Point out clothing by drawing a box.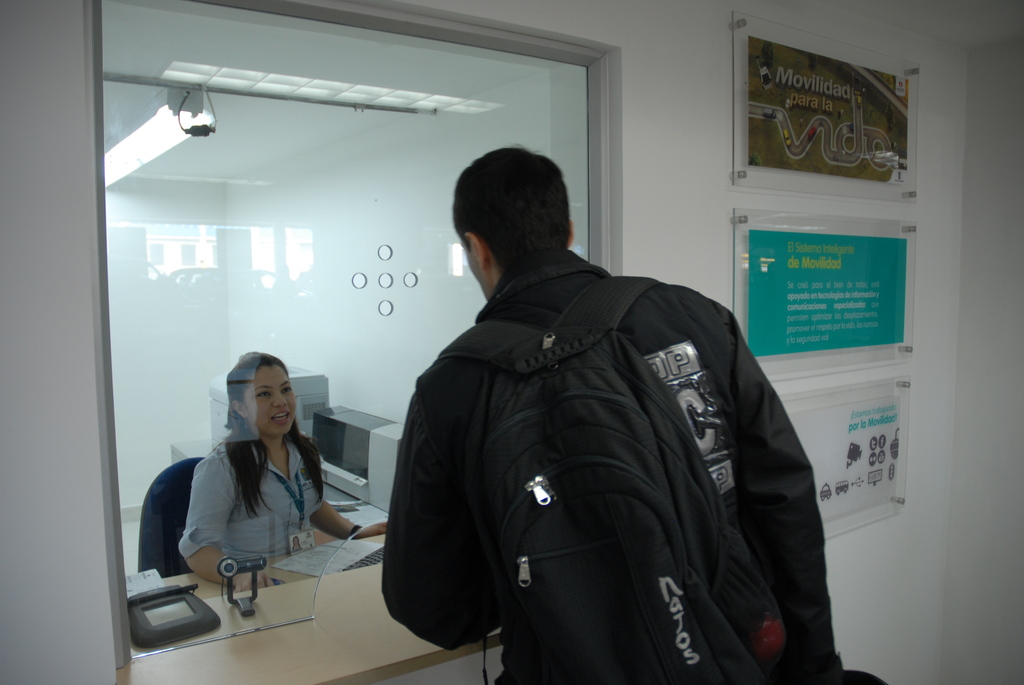
368:218:829:684.
